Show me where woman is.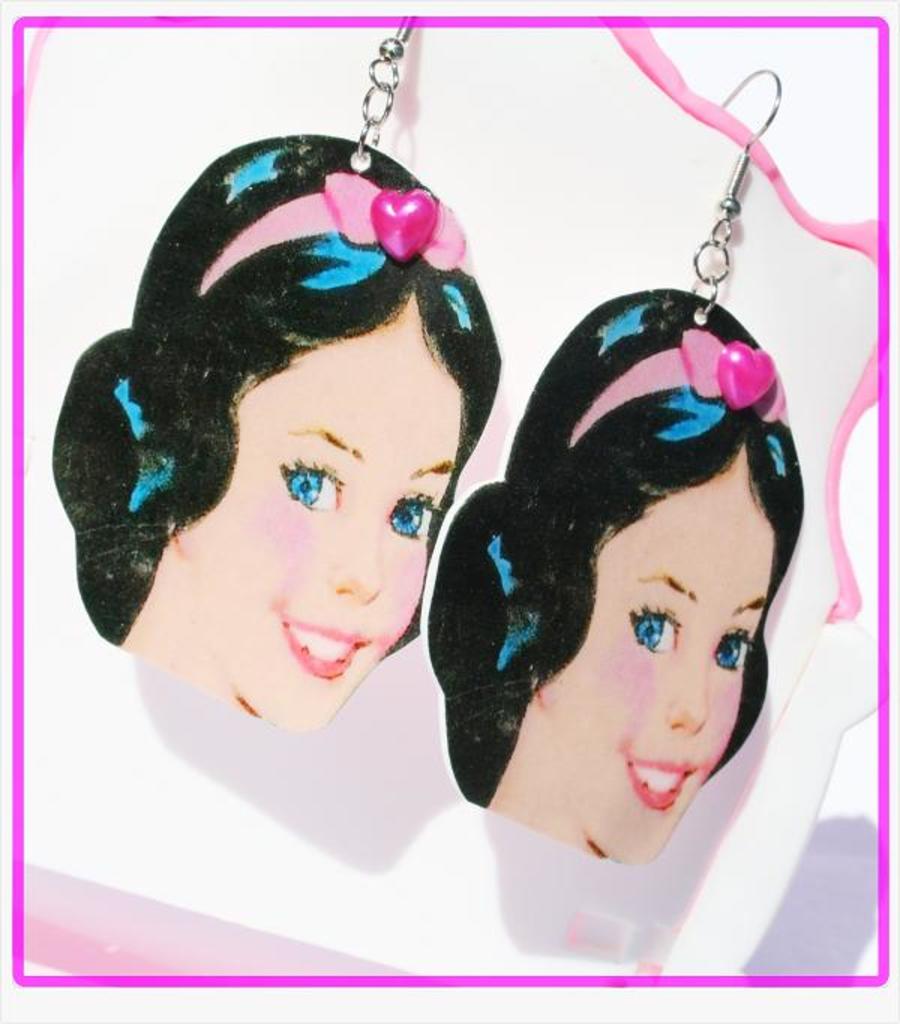
woman is at bbox=[48, 132, 501, 730].
